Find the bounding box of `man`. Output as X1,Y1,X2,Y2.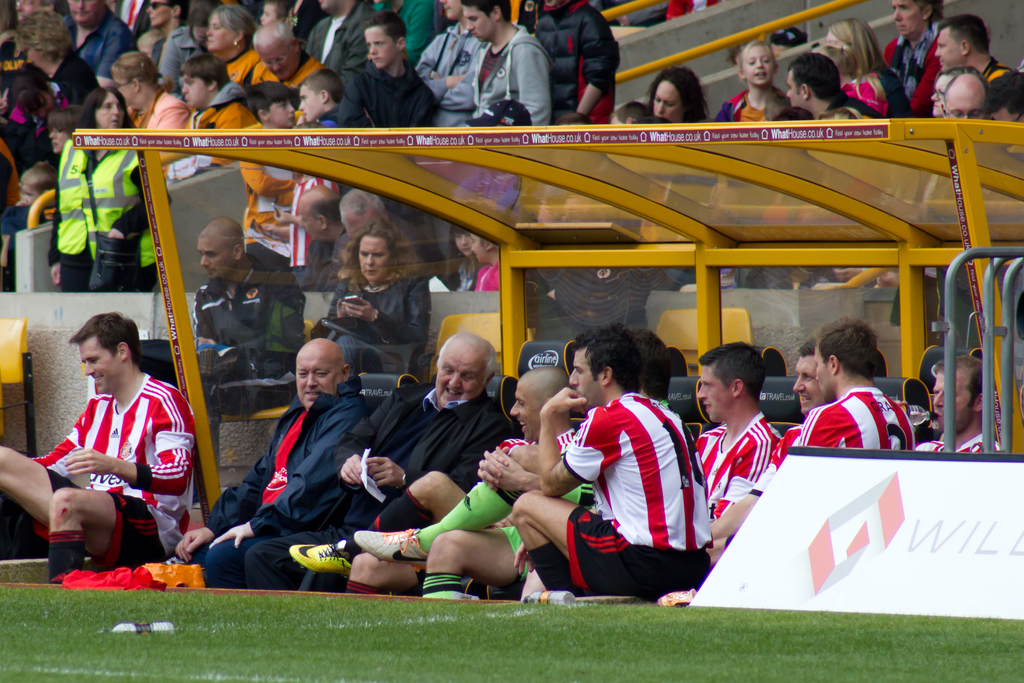
275,362,577,582.
